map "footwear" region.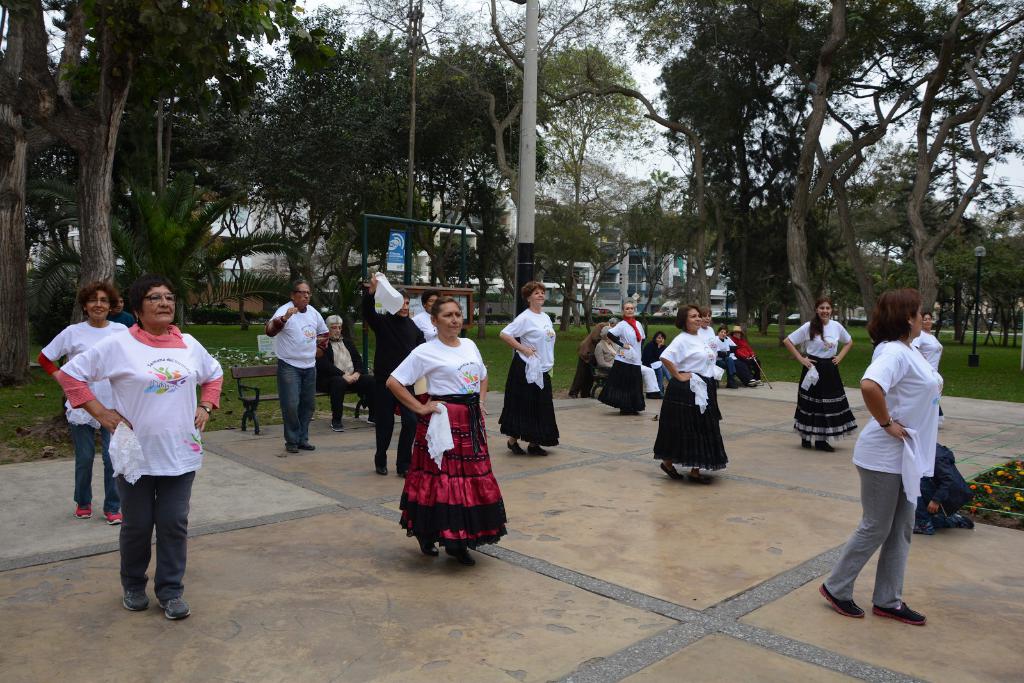
Mapped to <box>567,392,579,398</box>.
